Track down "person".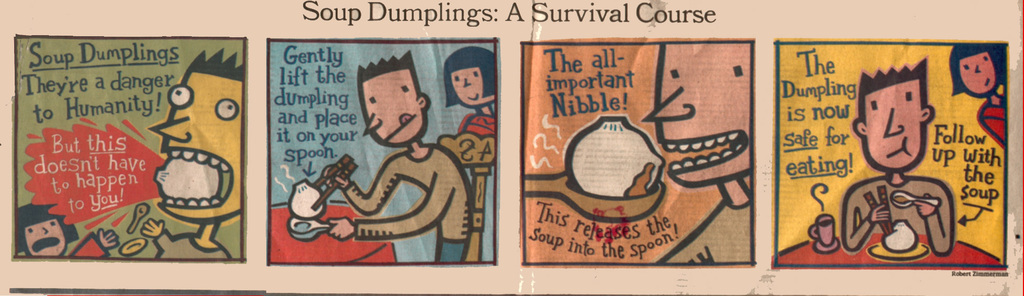
Tracked to 444 40 500 137.
